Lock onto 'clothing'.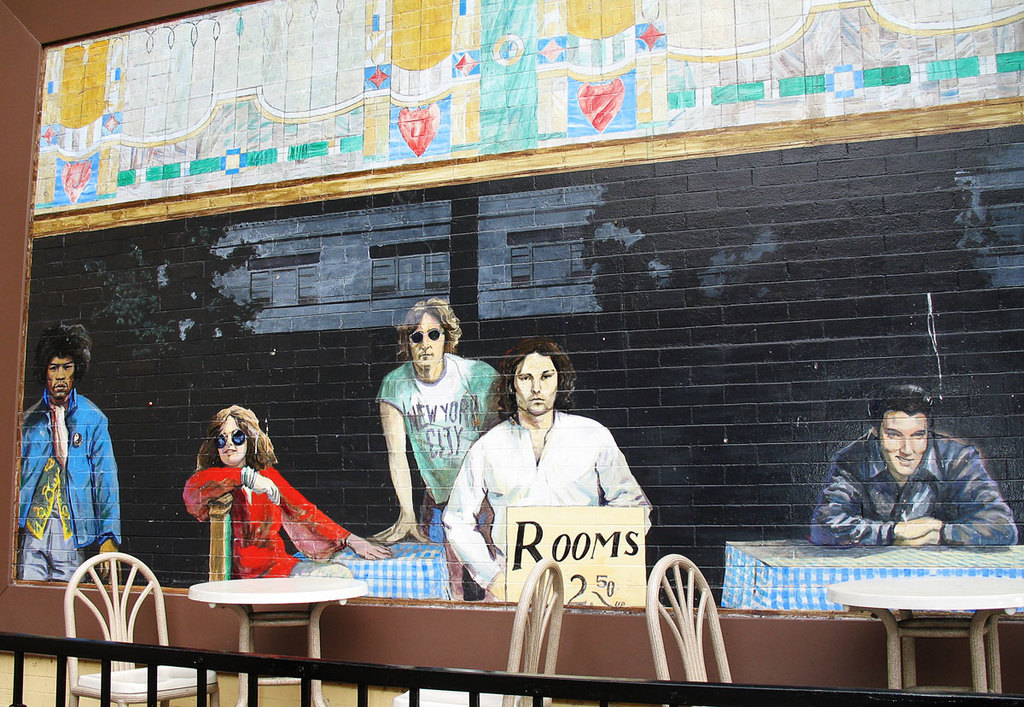
Locked: left=380, top=355, right=505, bottom=523.
